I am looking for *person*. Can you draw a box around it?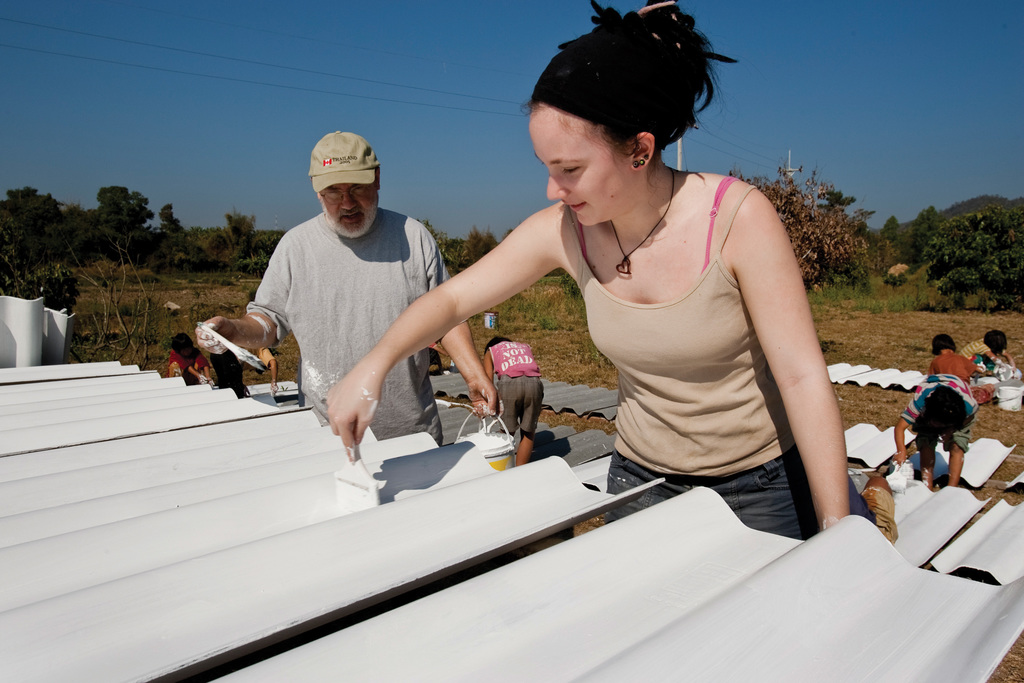
Sure, the bounding box is 924/331/998/401.
